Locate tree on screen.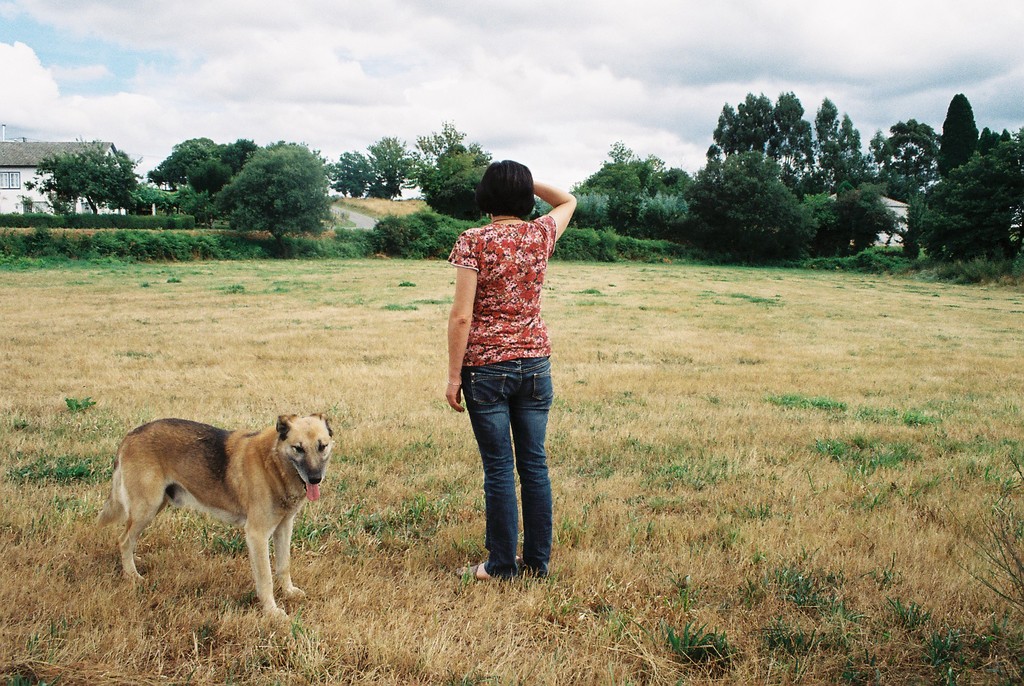
On screen at 211,136,260,187.
